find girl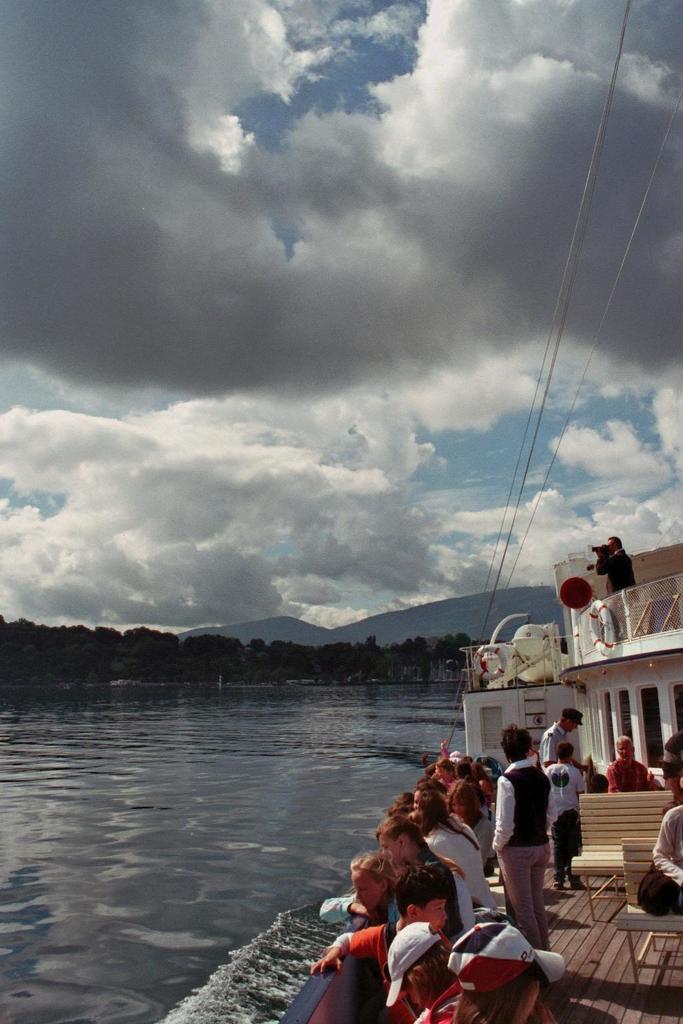
(x1=319, y1=853, x2=398, y2=929)
